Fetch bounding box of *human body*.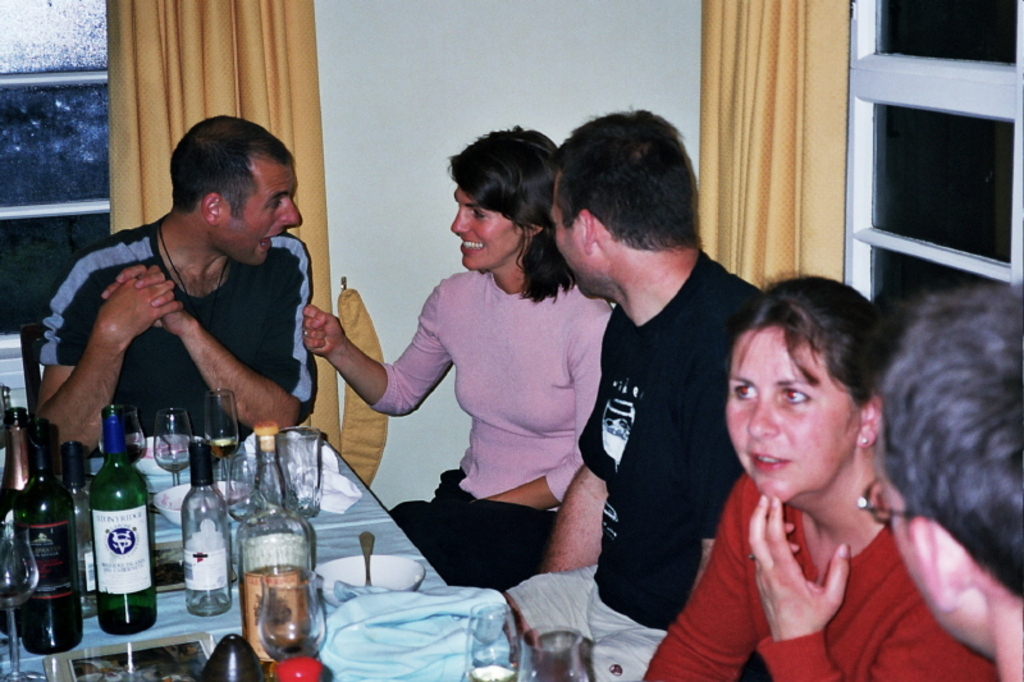
Bbox: crop(28, 216, 320, 453).
